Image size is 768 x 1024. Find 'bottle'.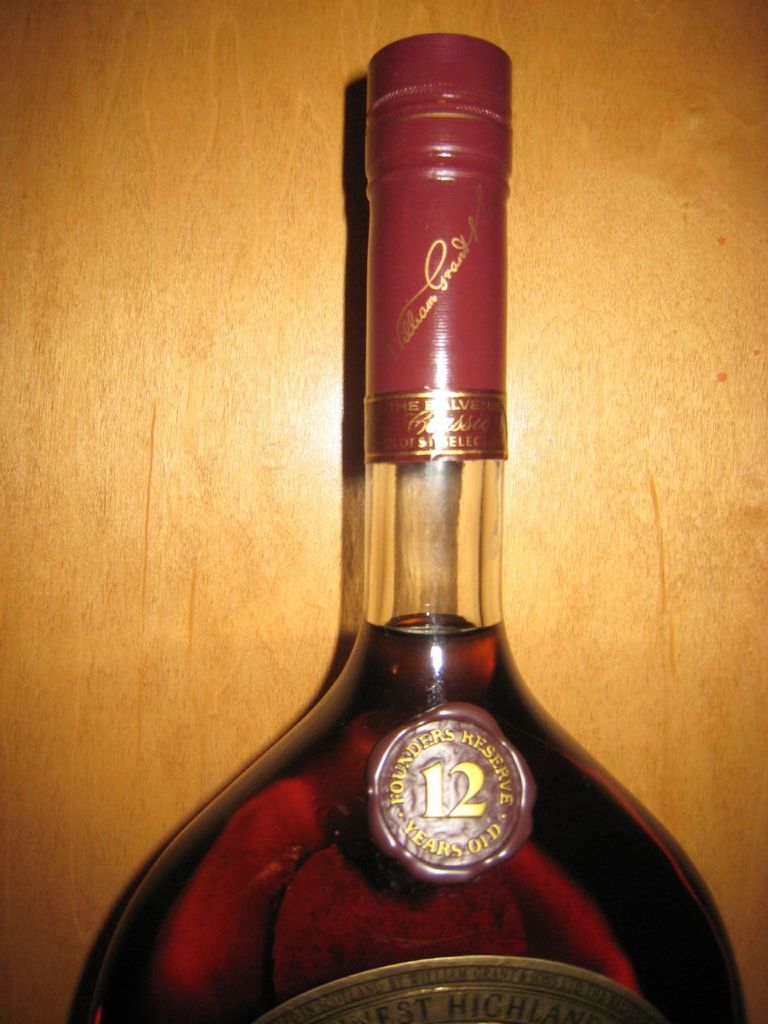
bbox=[75, 18, 766, 1023].
